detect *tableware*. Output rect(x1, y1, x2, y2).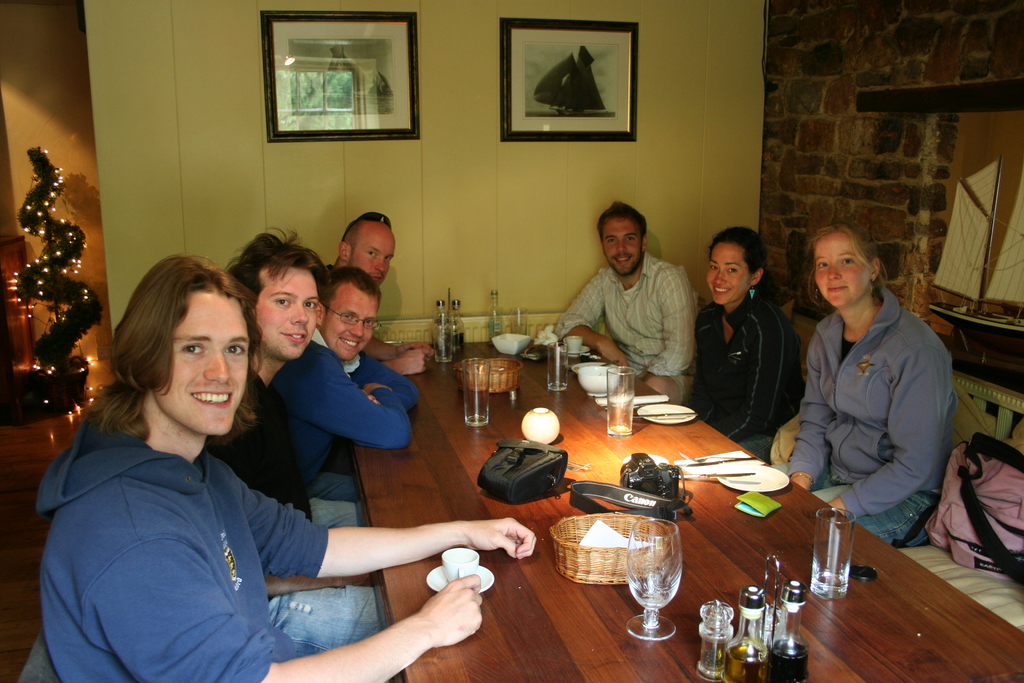
rect(694, 603, 734, 680).
